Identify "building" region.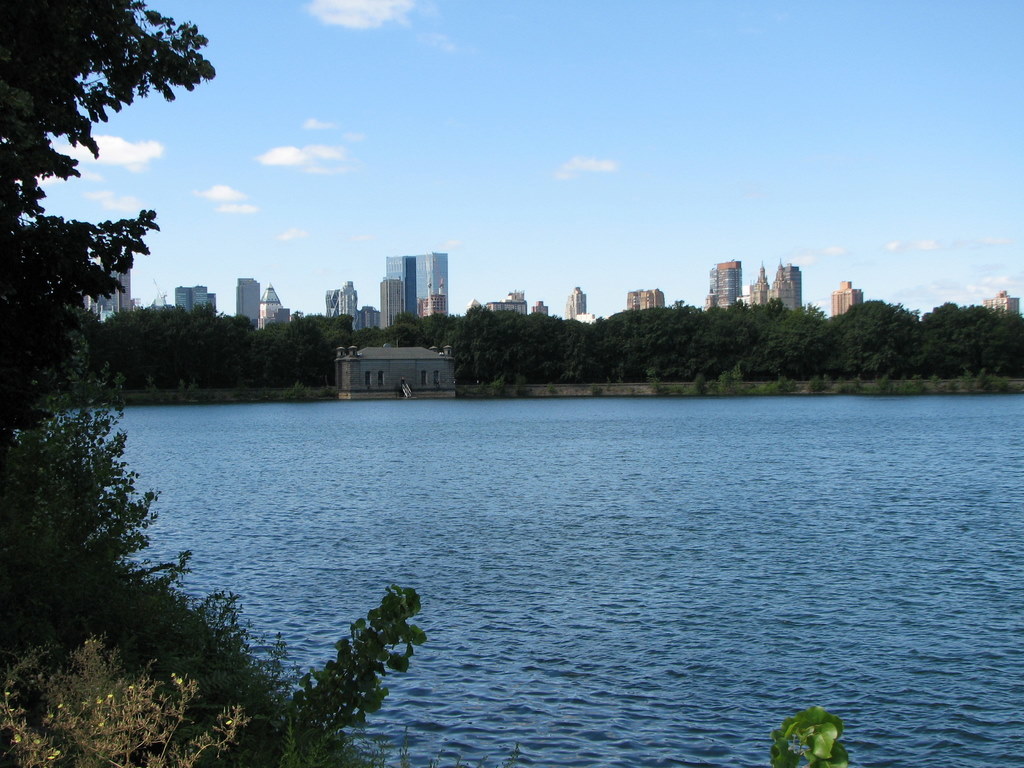
Region: 630 290 665 313.
